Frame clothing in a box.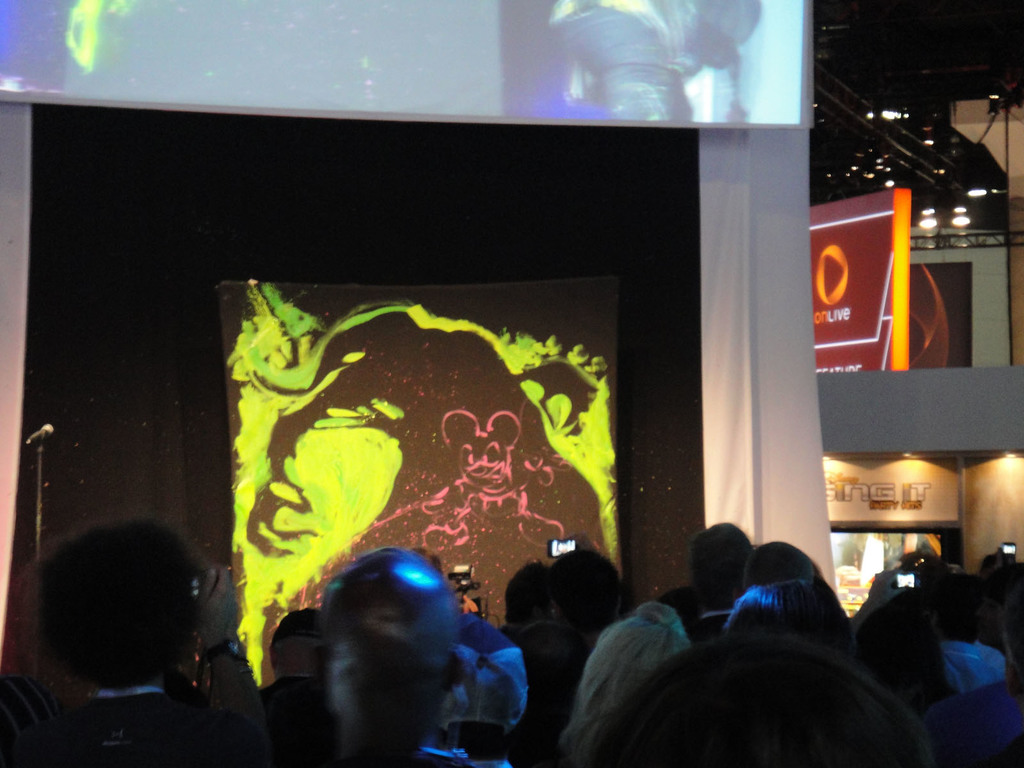
locate(26, 687, 268, 767).
